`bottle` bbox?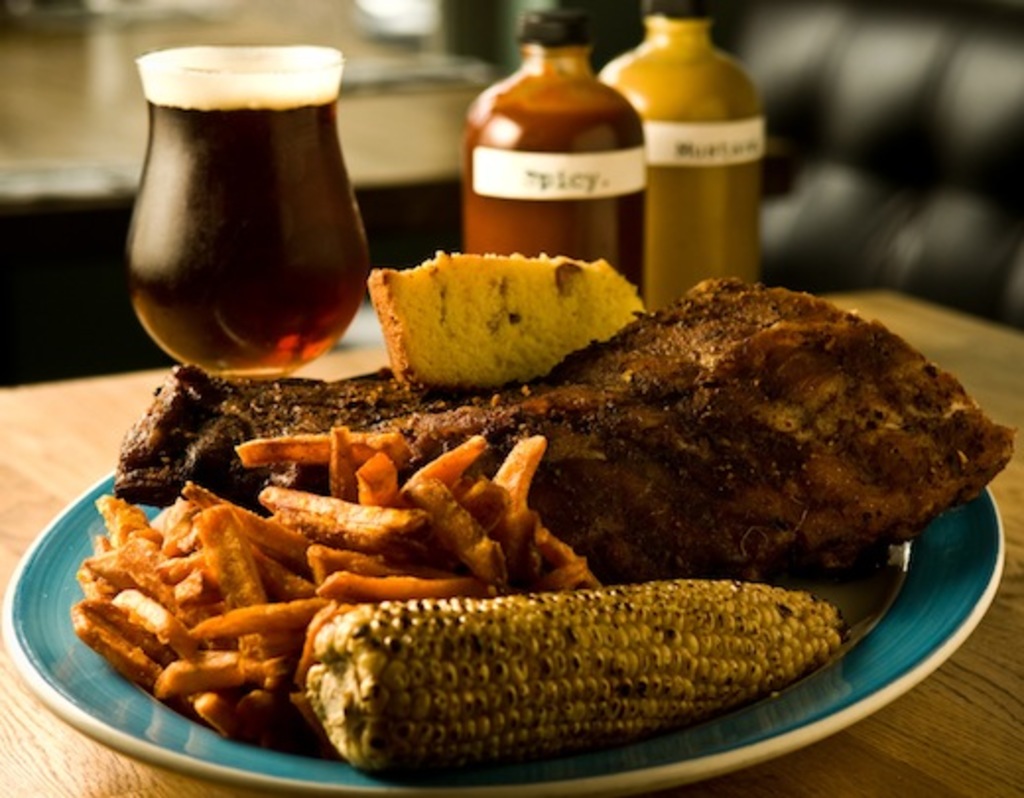
bbox=[445, 14, 656, 309]
